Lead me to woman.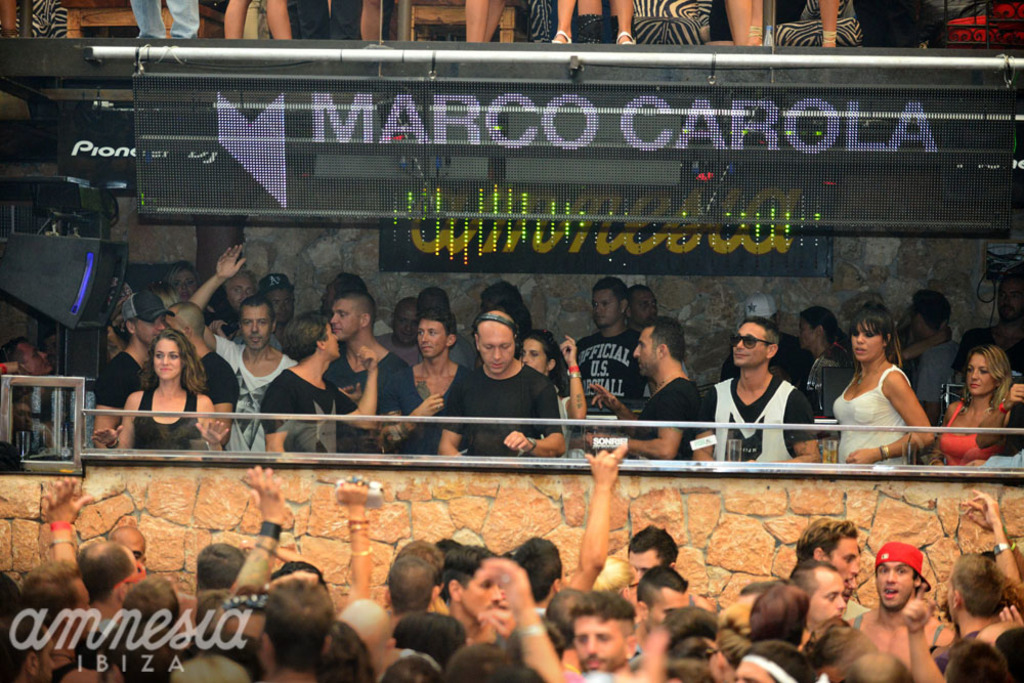
Lead to bbox=[95, 334, 229, 452].
